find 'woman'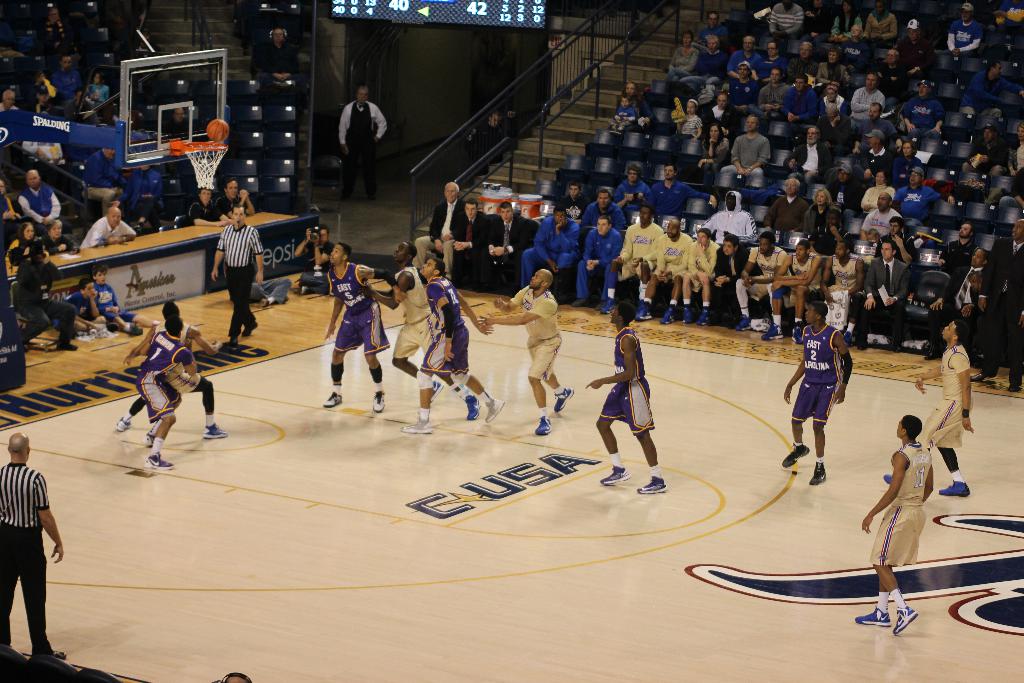
(left=6, top=225, right=49, bottom=264)
